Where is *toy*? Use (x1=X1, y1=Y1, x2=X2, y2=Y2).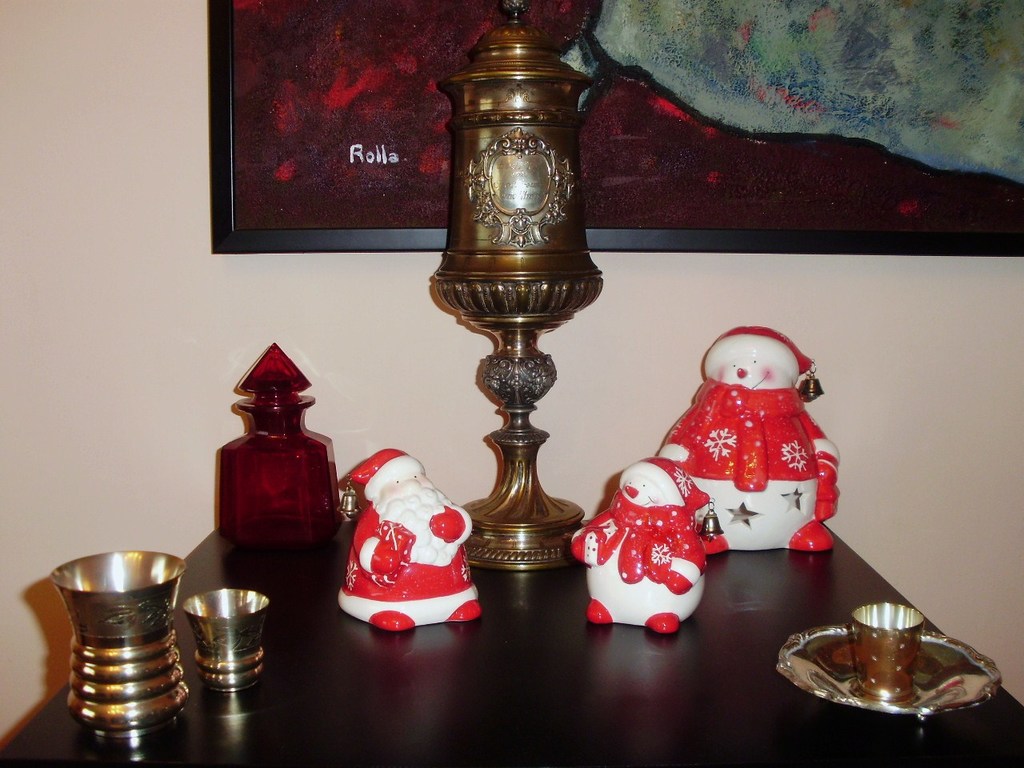
(x1=568, y1=452, x2=722, y2=632).
